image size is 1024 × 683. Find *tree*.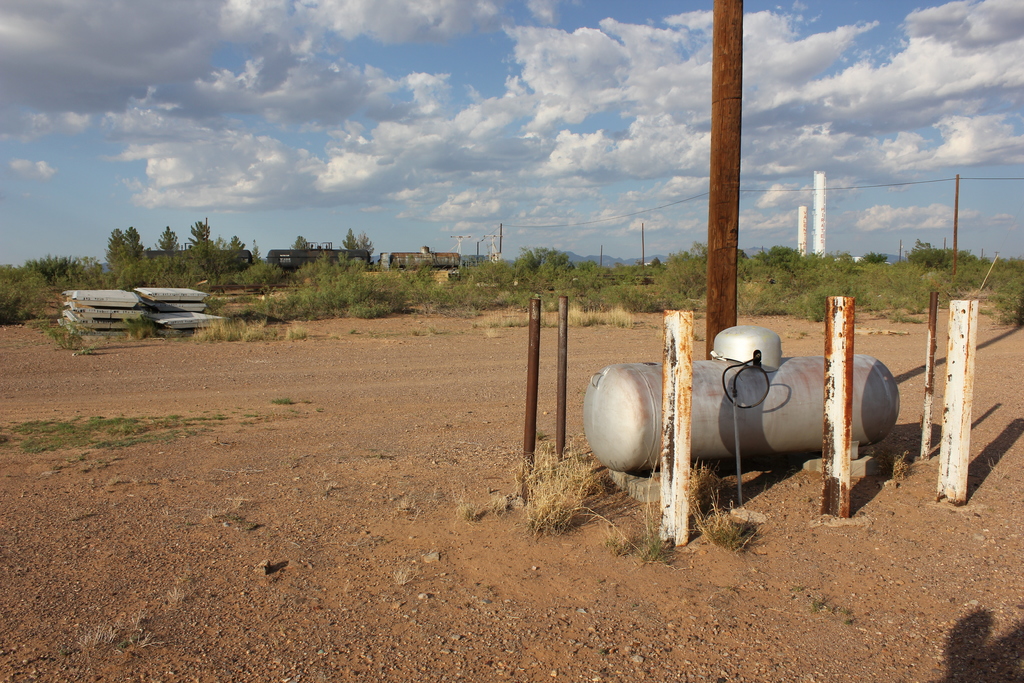
rect(902, 242, 977, 277).
